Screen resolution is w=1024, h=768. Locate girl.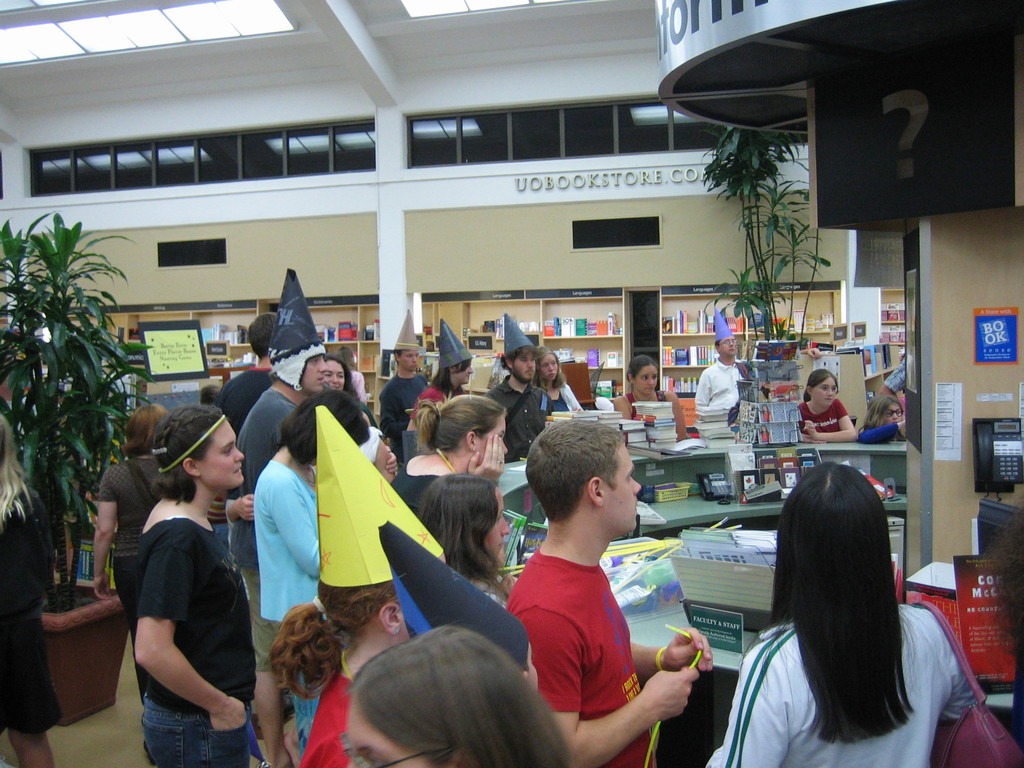
[858, 396, 906, 444].
